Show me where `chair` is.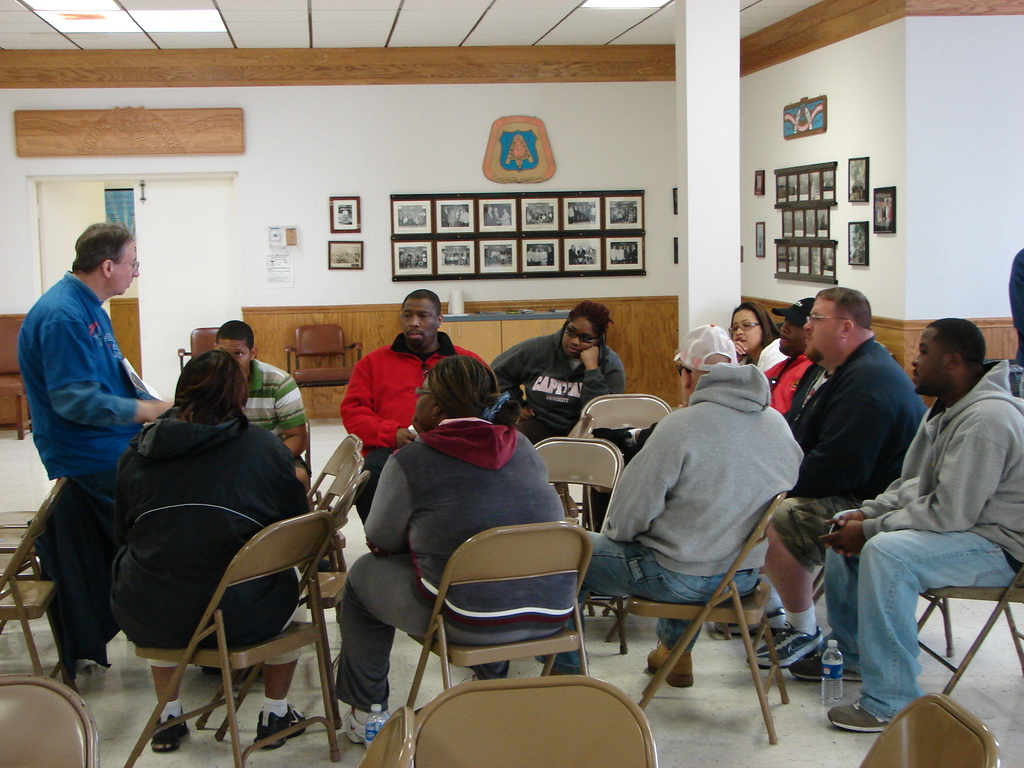
`chair` is at bbox=[857, 692, 1001, 767].
